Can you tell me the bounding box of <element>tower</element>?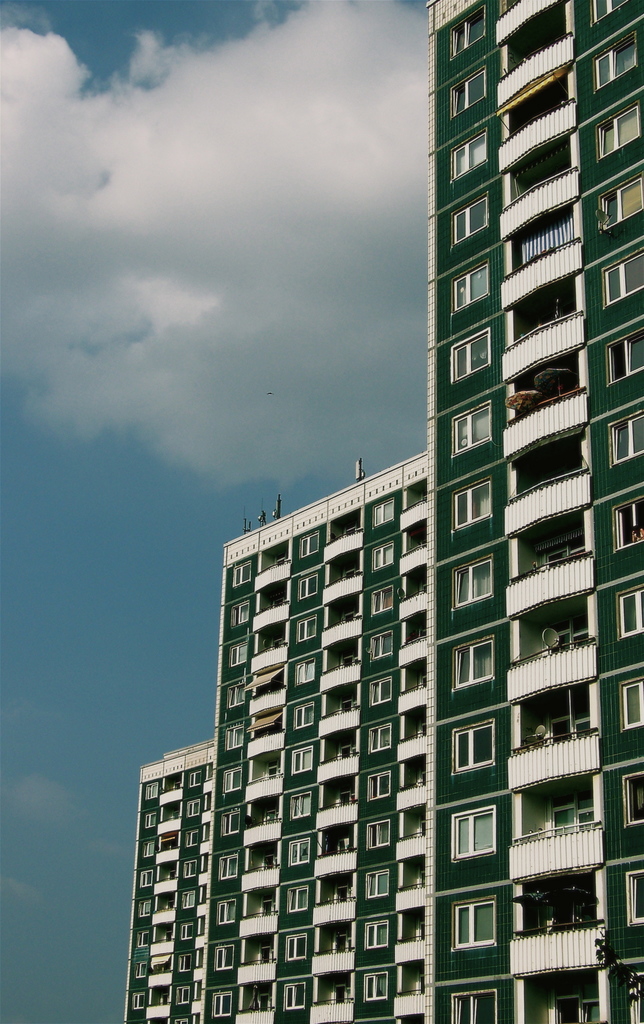
<box>111,751,209,1023</box>.
